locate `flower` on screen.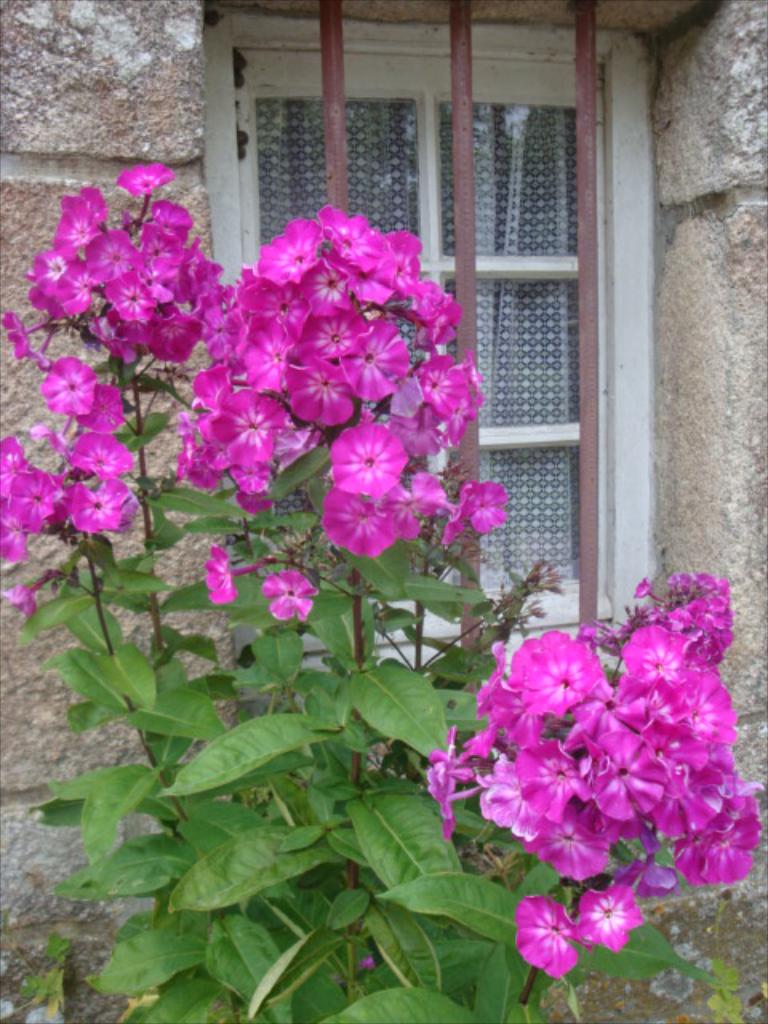
On screen at 5/310/29/362.
